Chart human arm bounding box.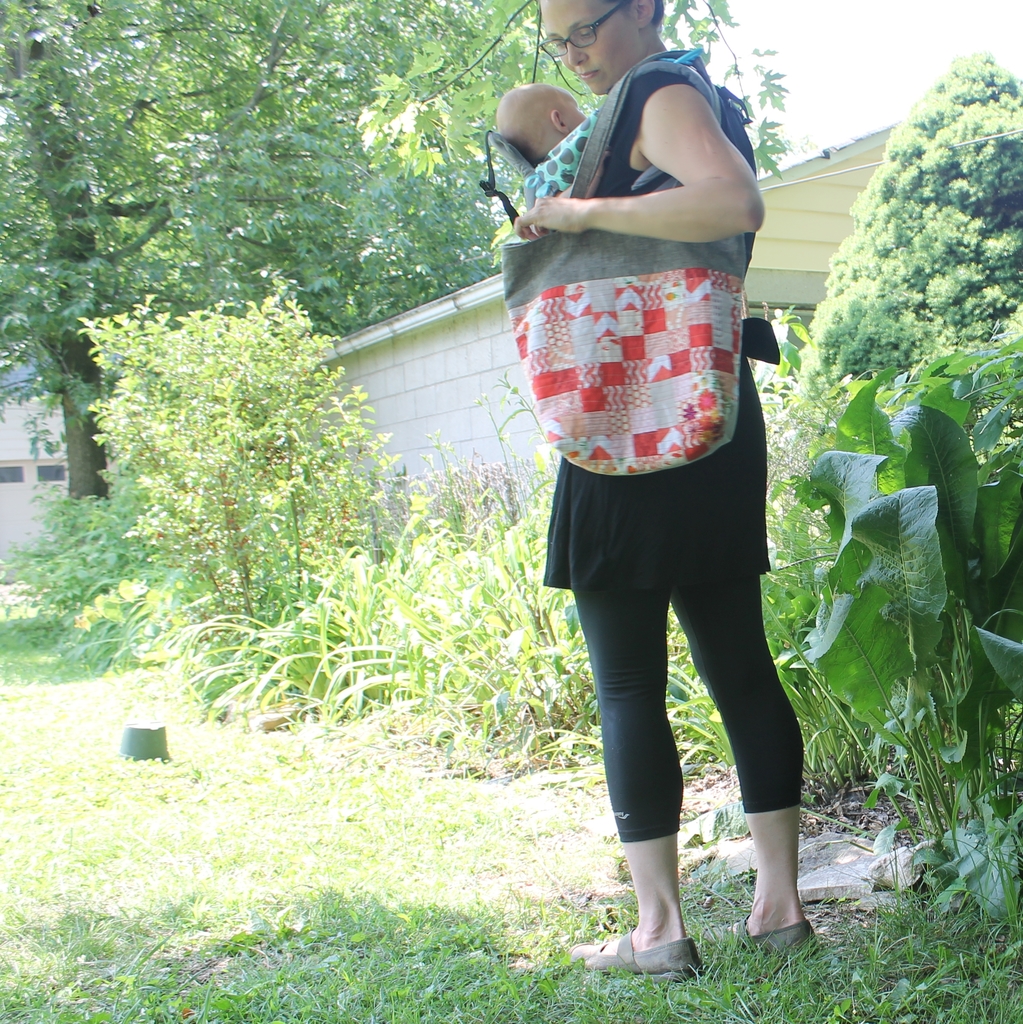
Charted: <box>503,51,774,284</box>.
